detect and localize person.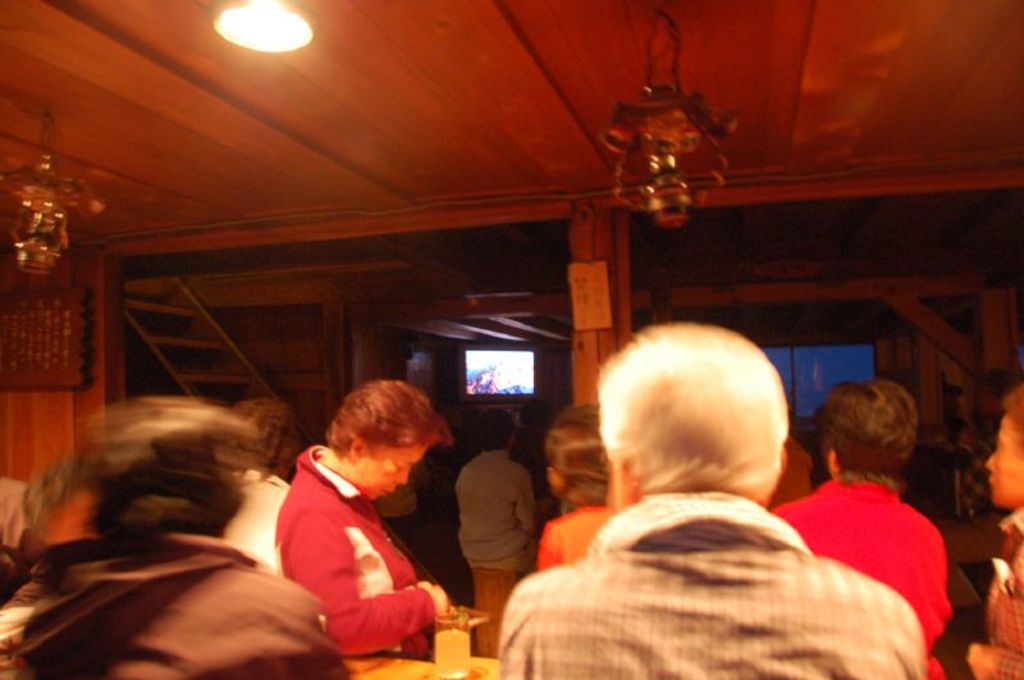
Localized at [454, 406, 548, 657].
